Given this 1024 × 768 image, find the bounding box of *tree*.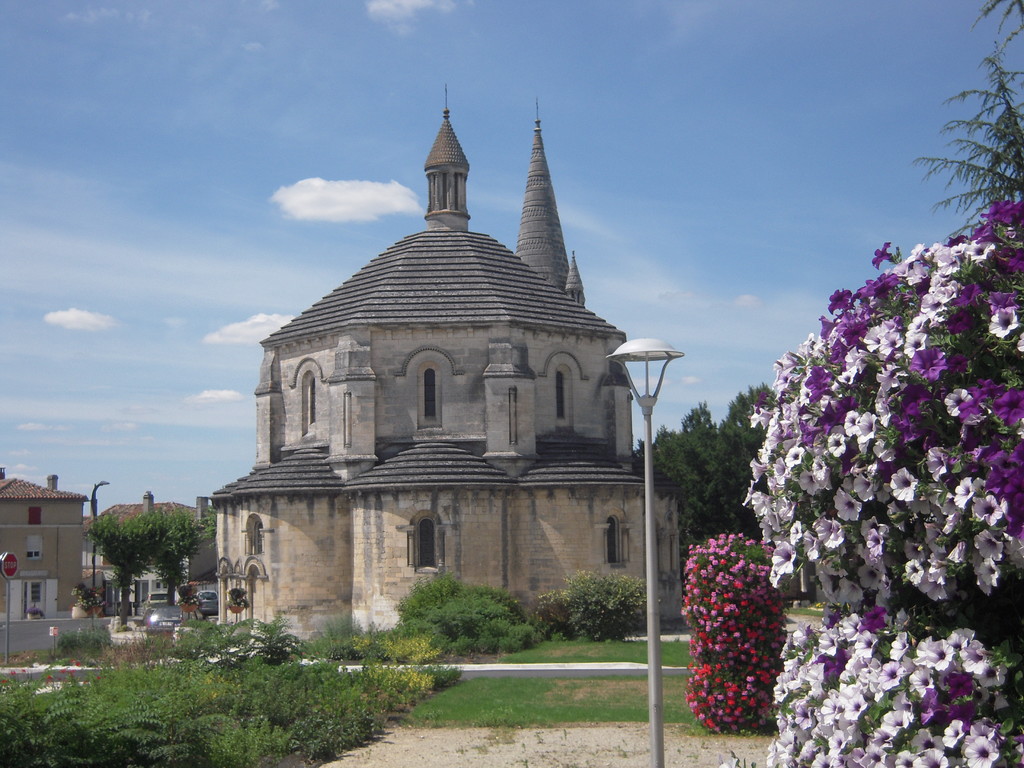
(86, 513, 157, 630).
